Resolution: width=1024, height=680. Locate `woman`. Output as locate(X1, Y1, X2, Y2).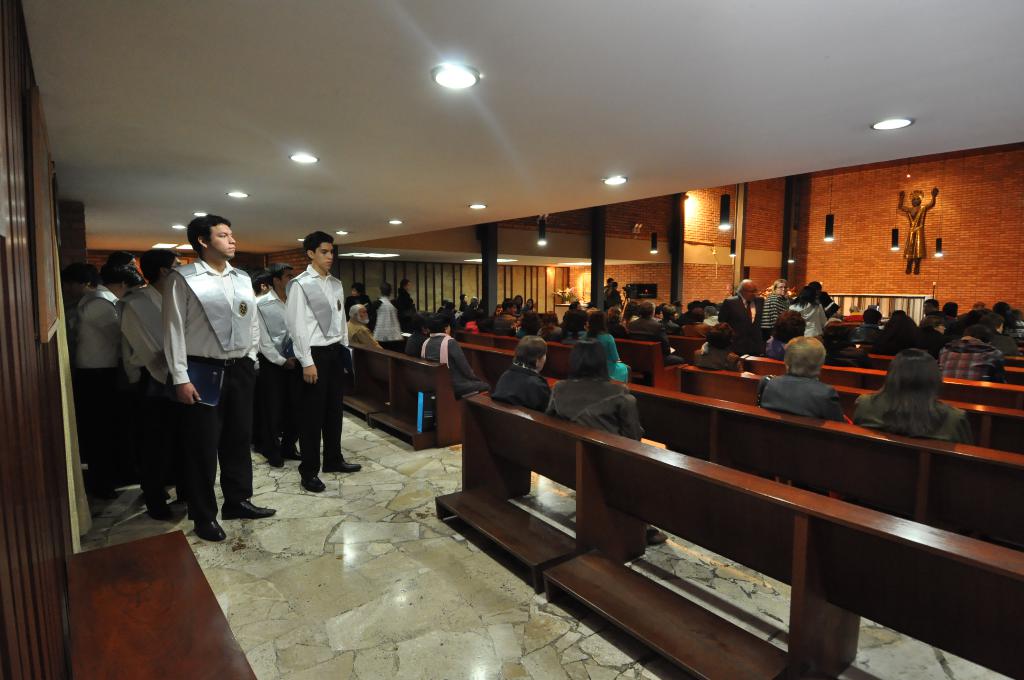
locate(757, 338, 851, 422).
